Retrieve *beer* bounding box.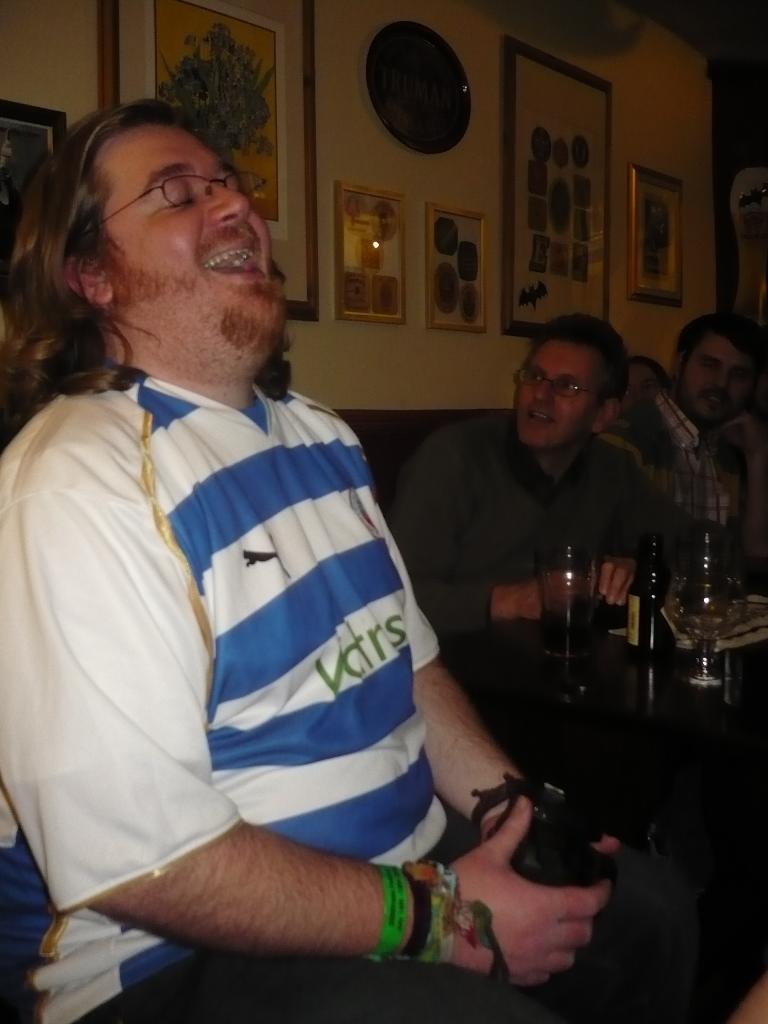
Bounding box: (626,512,668,650).
